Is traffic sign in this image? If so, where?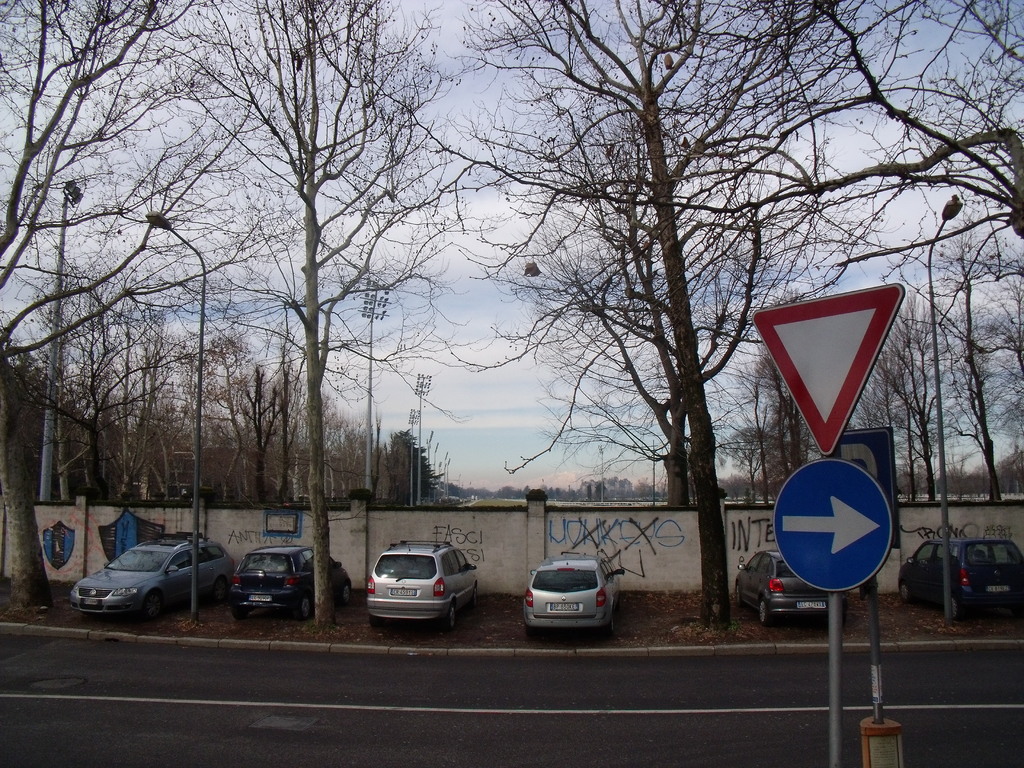
Yes, at l=768, t=458, r=893, b=594.
